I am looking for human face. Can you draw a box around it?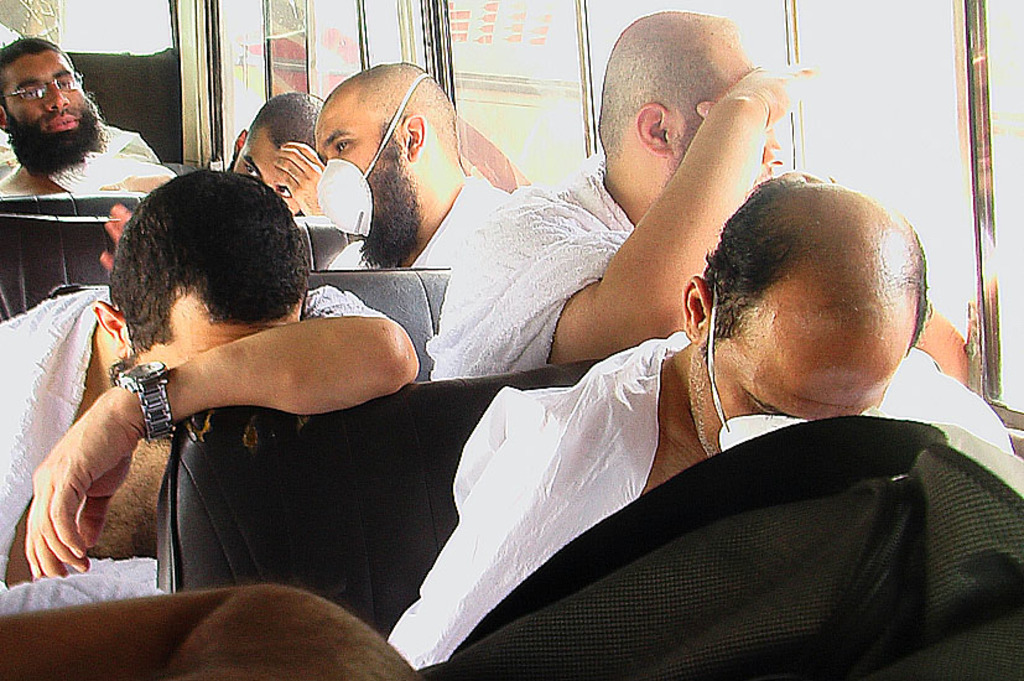
Sure, the bounding box is region(313, 88, 404, 255).
